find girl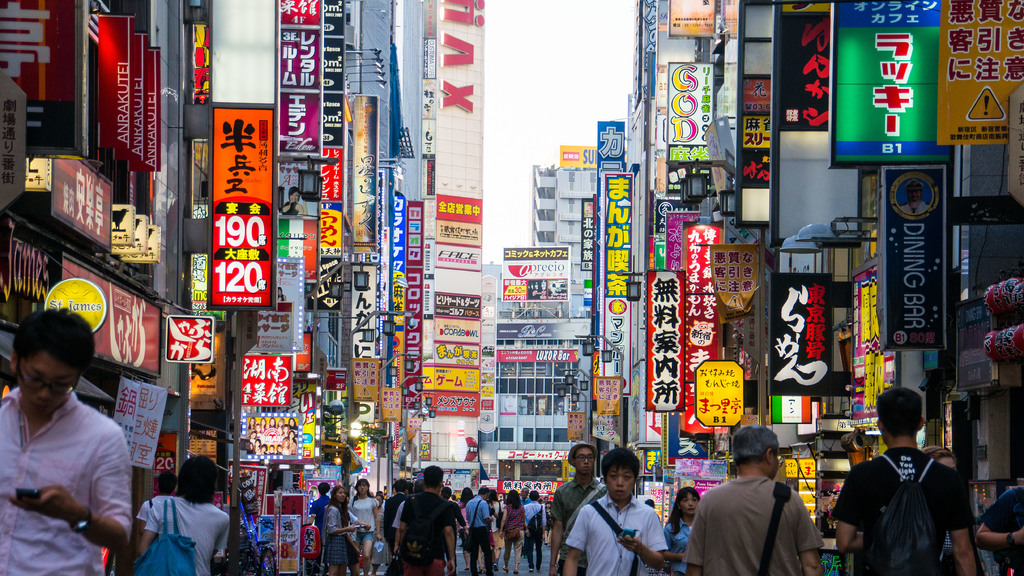
327:486:352:575
